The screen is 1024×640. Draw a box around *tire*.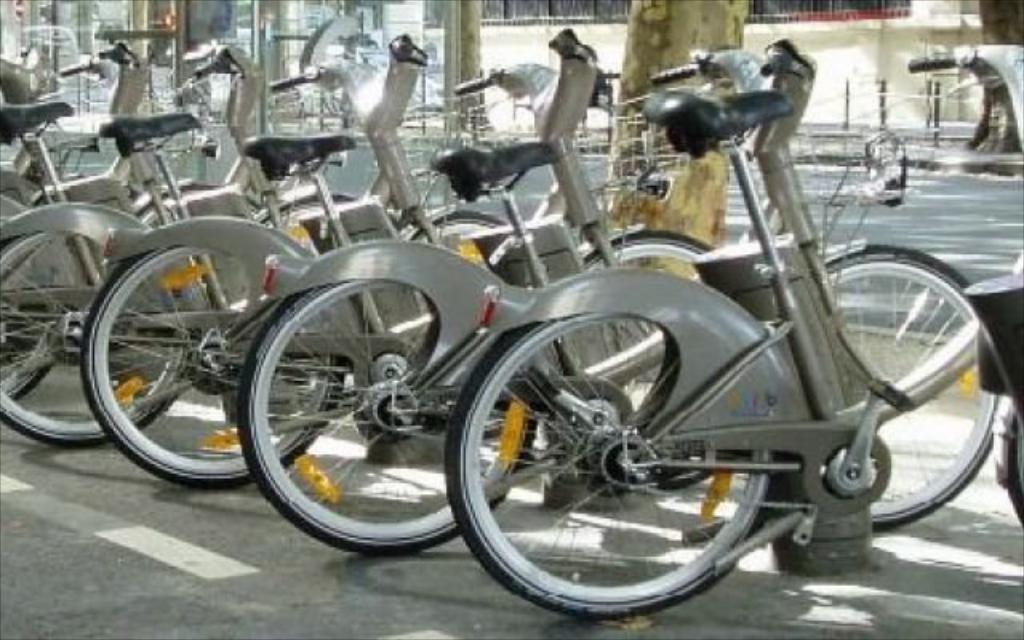
{"left": 990, "top": 395, "right": 1022, "bottom": 523}.
